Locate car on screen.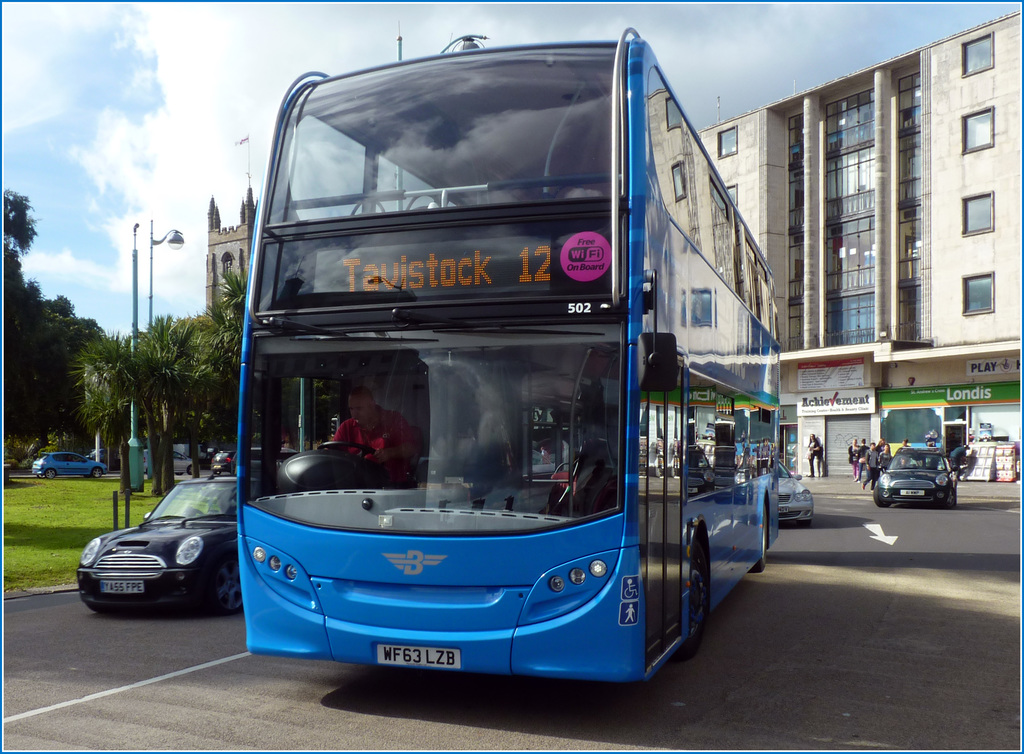
On screen at BBox(236, 444, 289, 478).
